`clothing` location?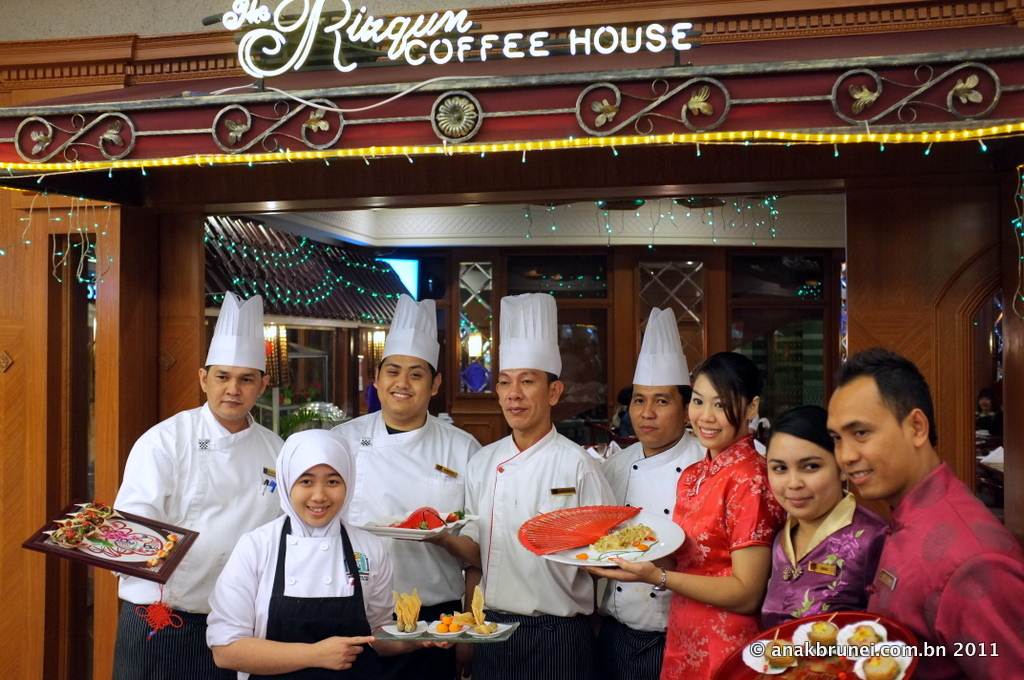
select_region(591, 433, 712, 679)
